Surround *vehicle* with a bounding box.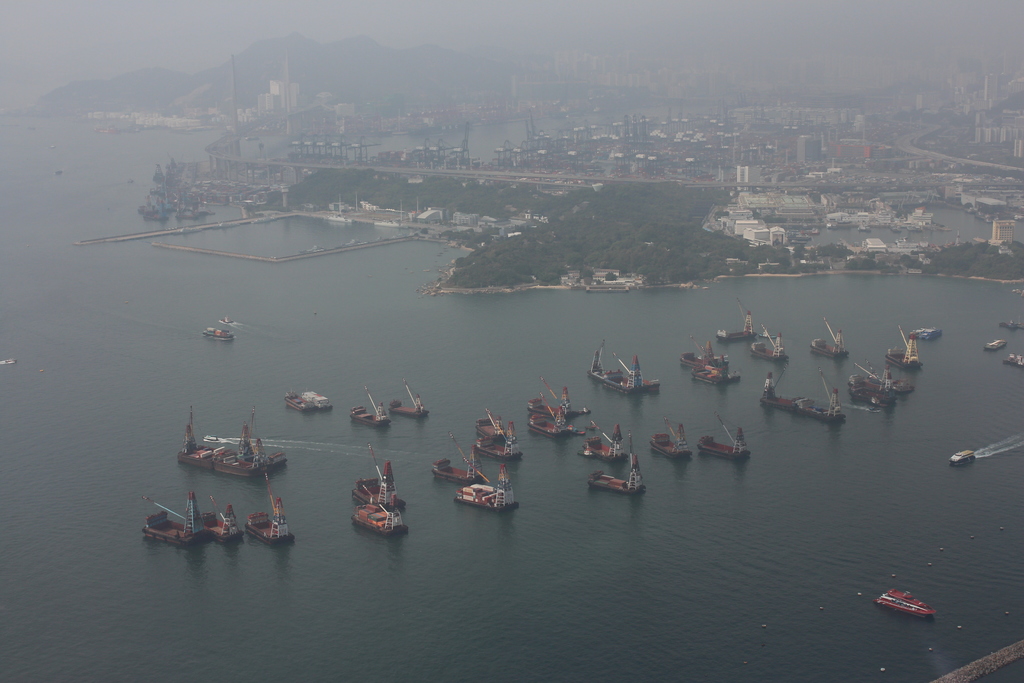
select_region(282, 384, 319, 415).
